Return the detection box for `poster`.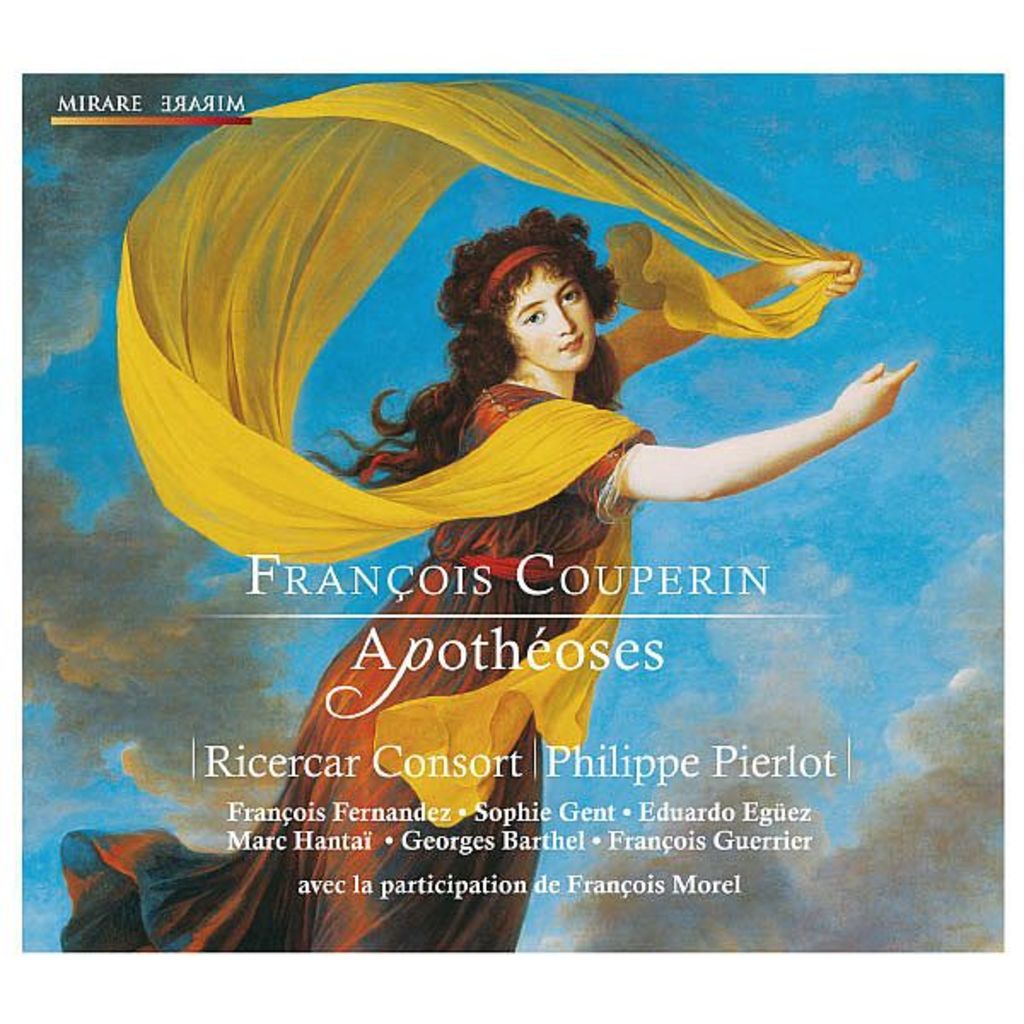
{"left": 0, "top": 0, "right": 1022, "bottom": 1022}.
